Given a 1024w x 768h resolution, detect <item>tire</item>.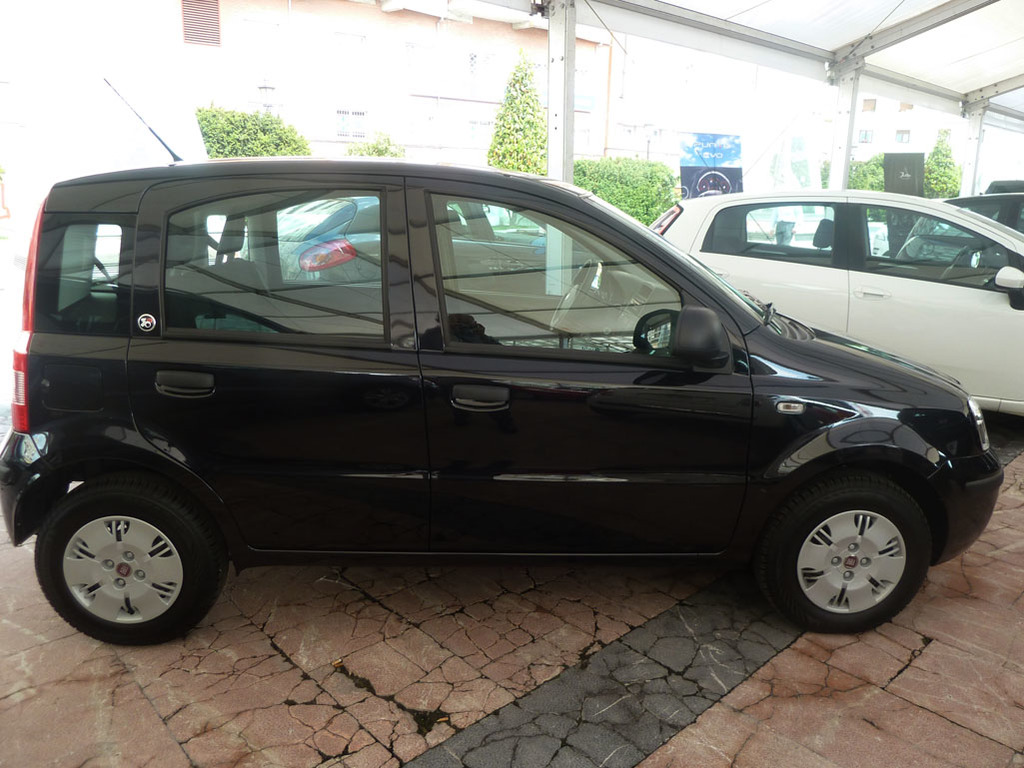
31 483 230 651.
